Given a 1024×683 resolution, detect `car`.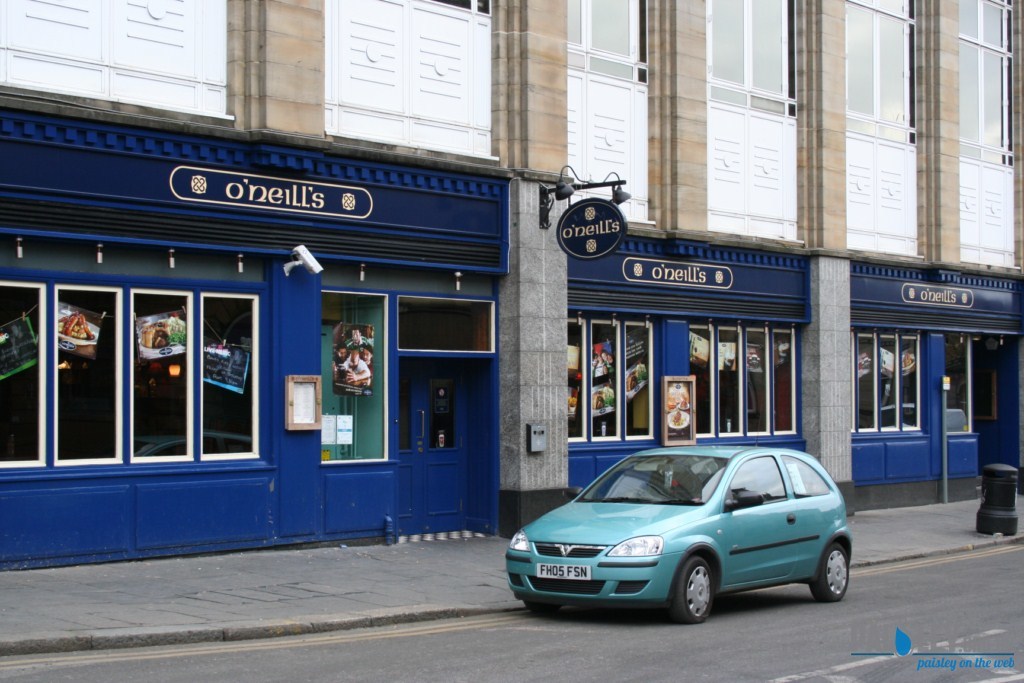
501 399 854 626.
